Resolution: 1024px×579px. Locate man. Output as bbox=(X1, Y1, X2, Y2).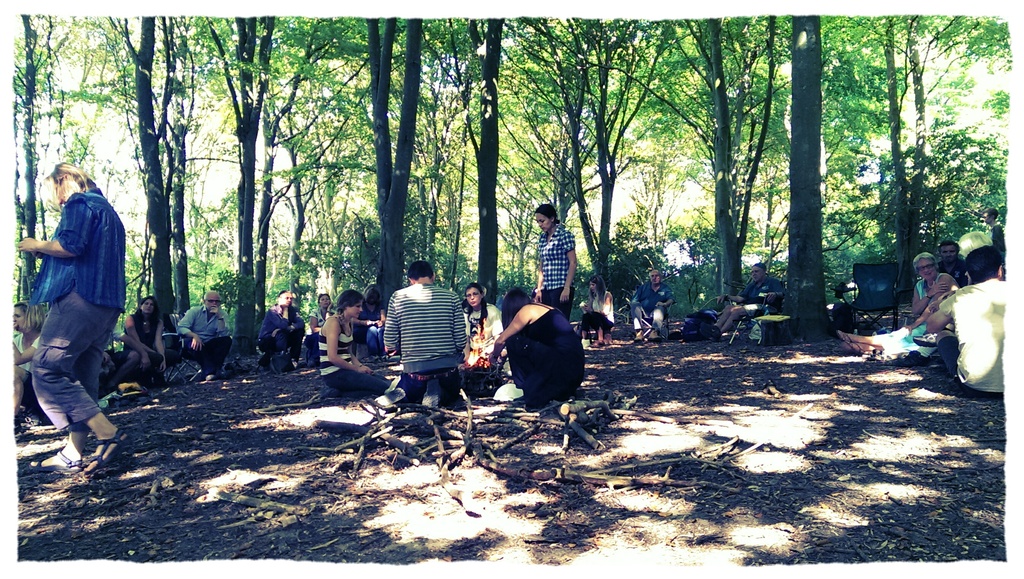
bbox=(628, 266, 675, 338).
